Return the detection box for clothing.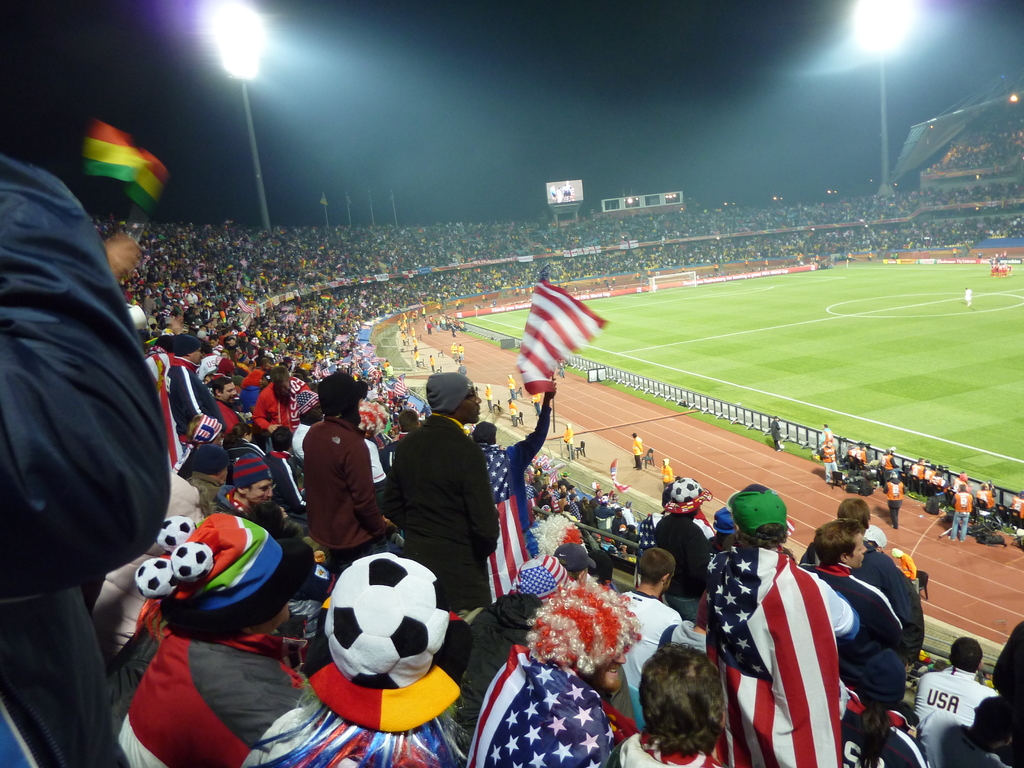
Rect(885, 481, 906, 519).
